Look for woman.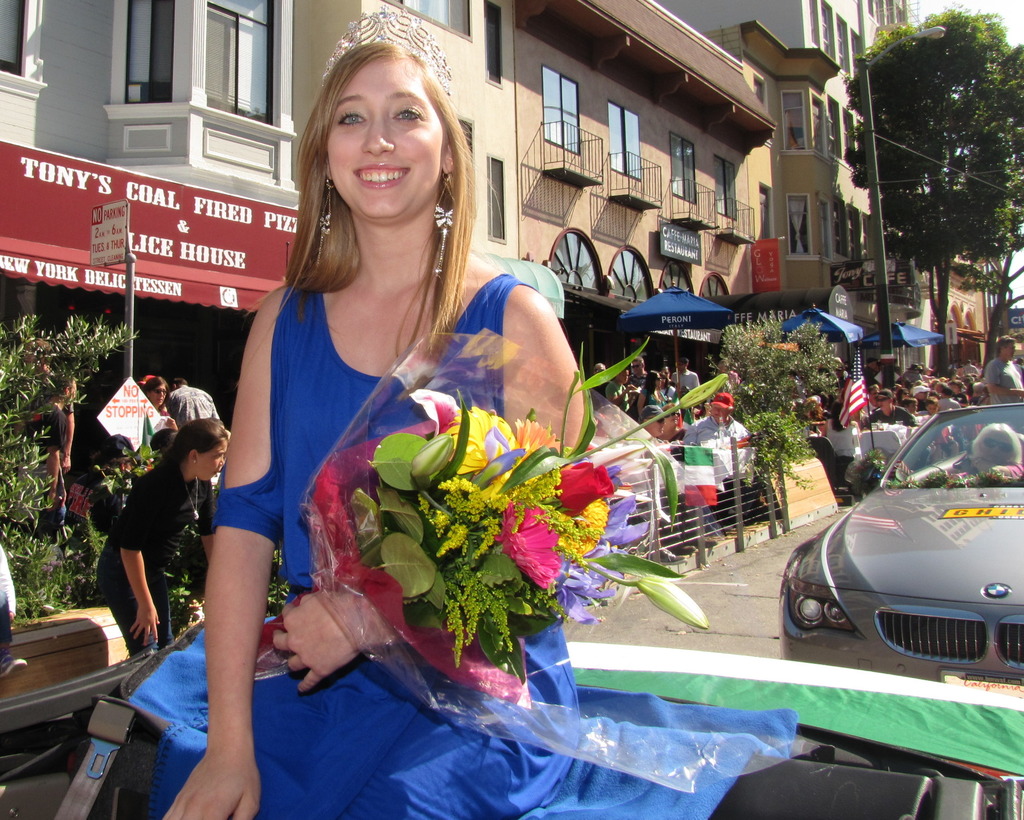
Found: x1=639, y1=367, x2=670, y2=421.
